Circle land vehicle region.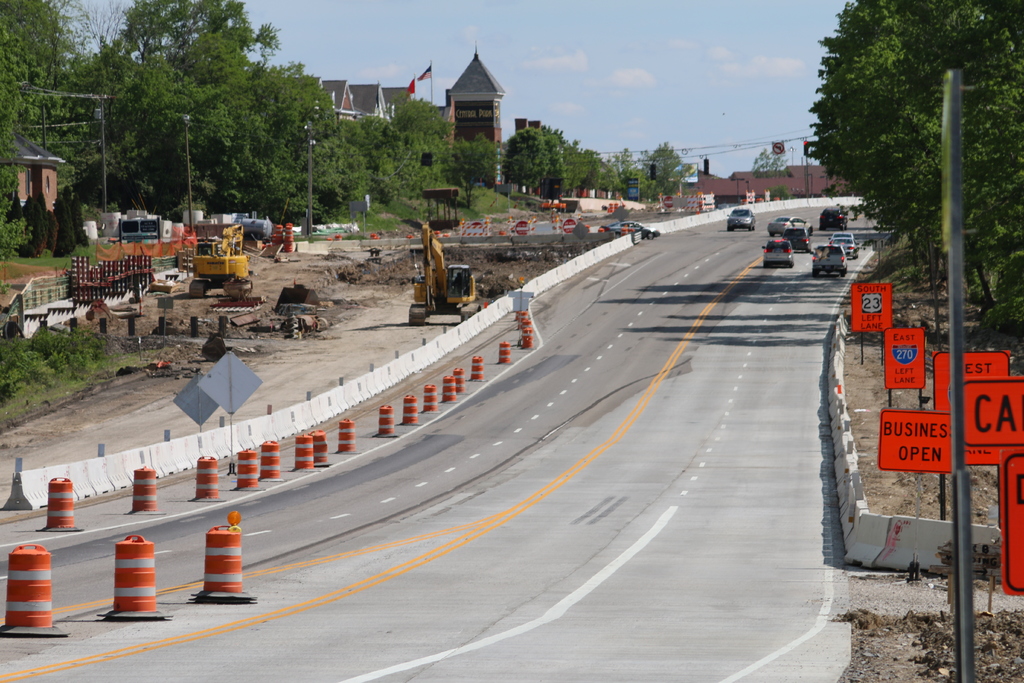
Region: [819,206,849,231].
